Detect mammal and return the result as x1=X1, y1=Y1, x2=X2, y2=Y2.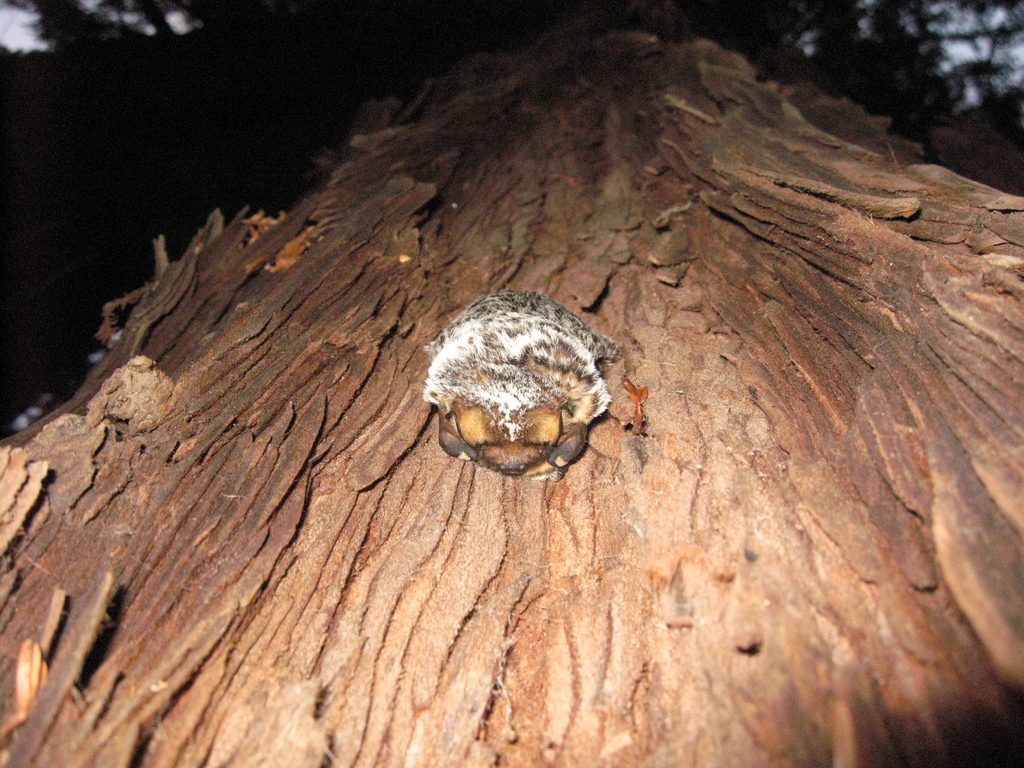
x1=426, y1=284, x2=618, y2=475.
